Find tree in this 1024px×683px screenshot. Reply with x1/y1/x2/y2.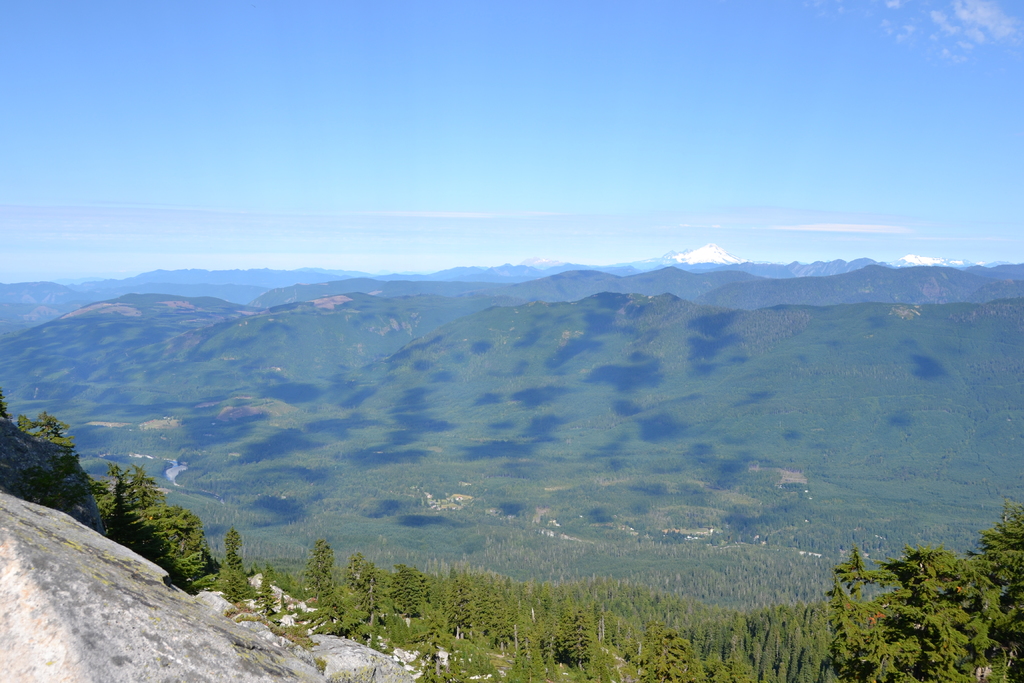
793/644/817/682.
